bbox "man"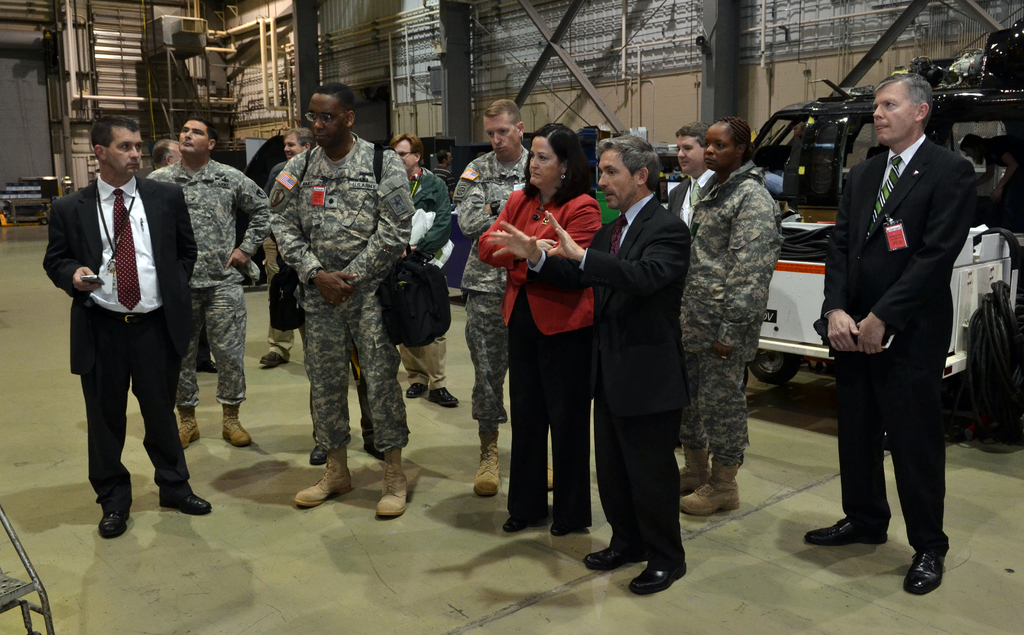
box(260, 126, 316, 367)
